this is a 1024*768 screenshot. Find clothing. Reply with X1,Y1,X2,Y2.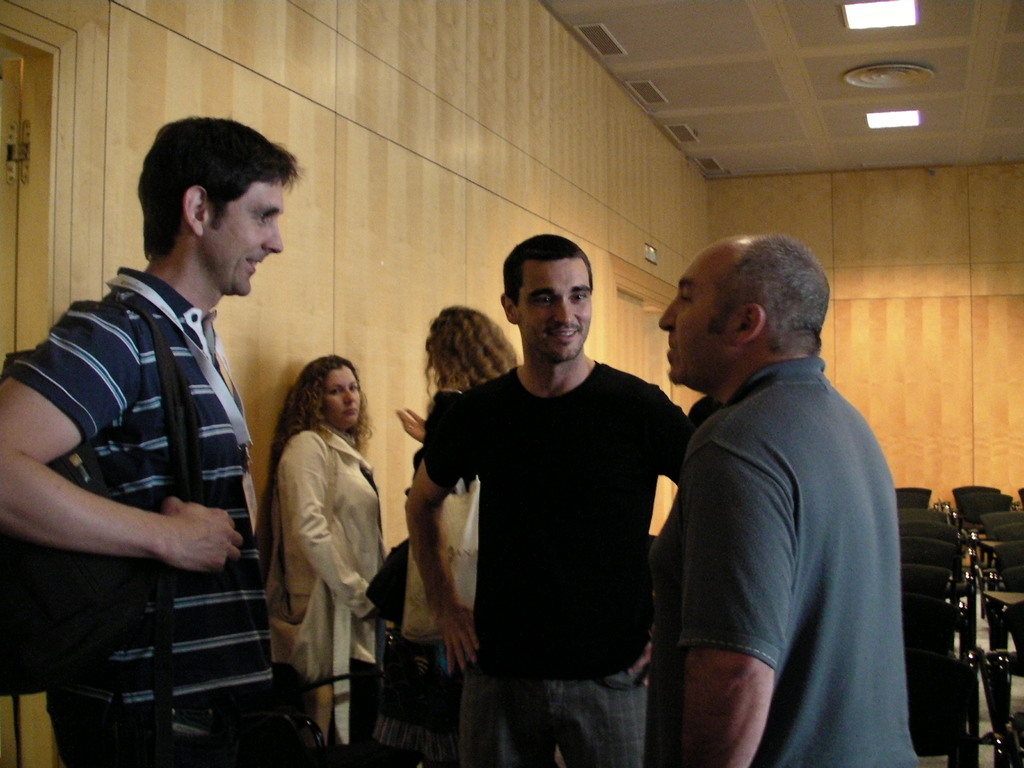
6,271,269,767.
